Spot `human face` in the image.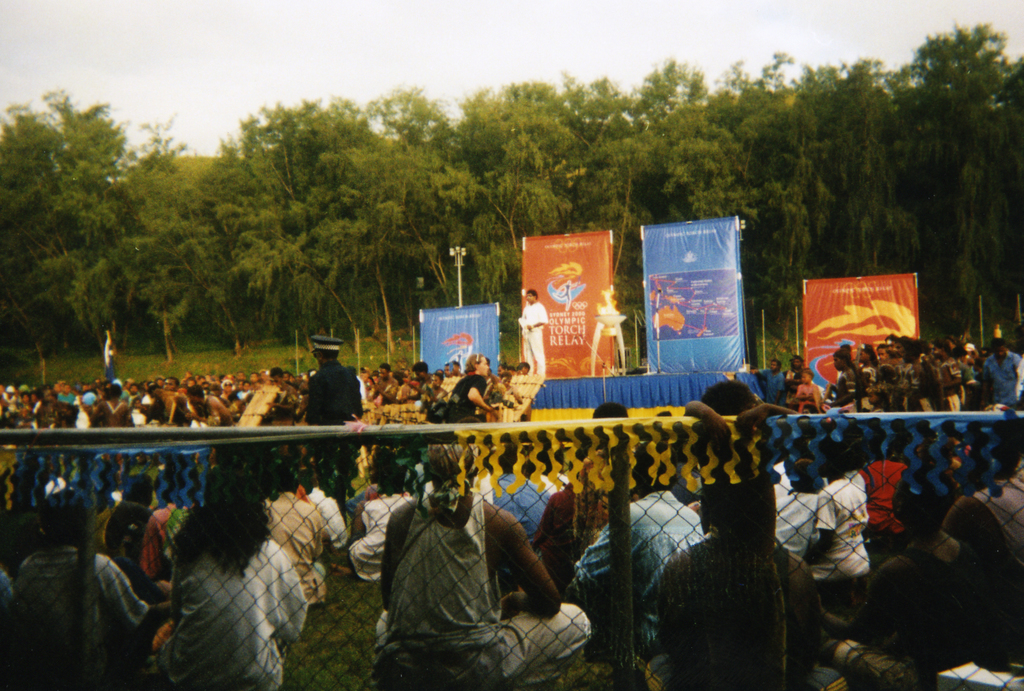
`human face` found at <bbox>163, 378, 176, 391</bbox>.
